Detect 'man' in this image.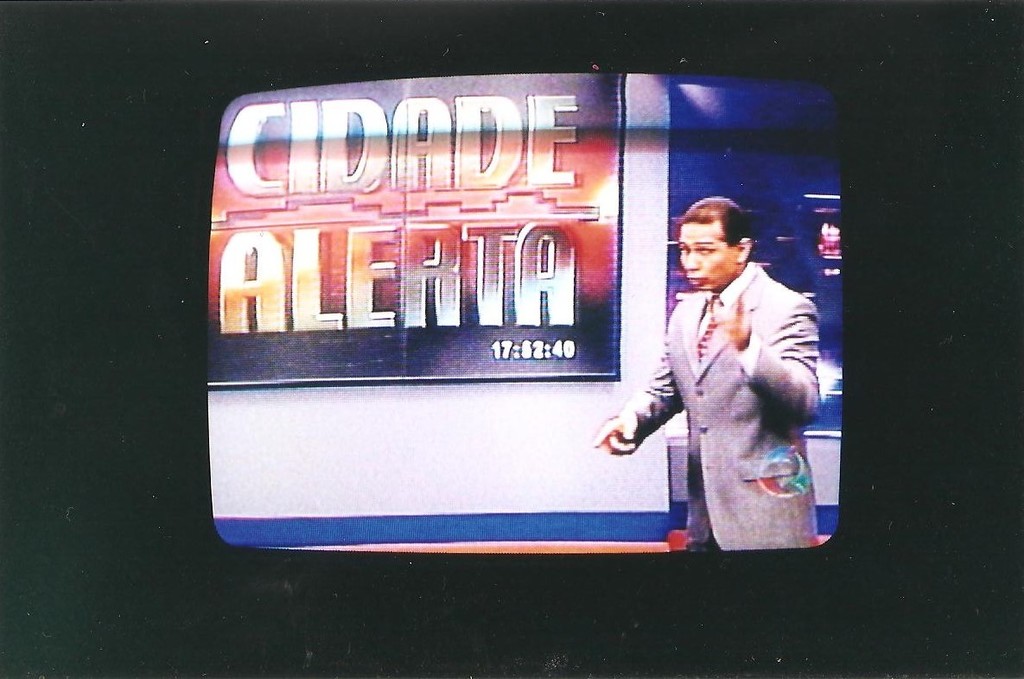
Detection: 589,194,821,550.
